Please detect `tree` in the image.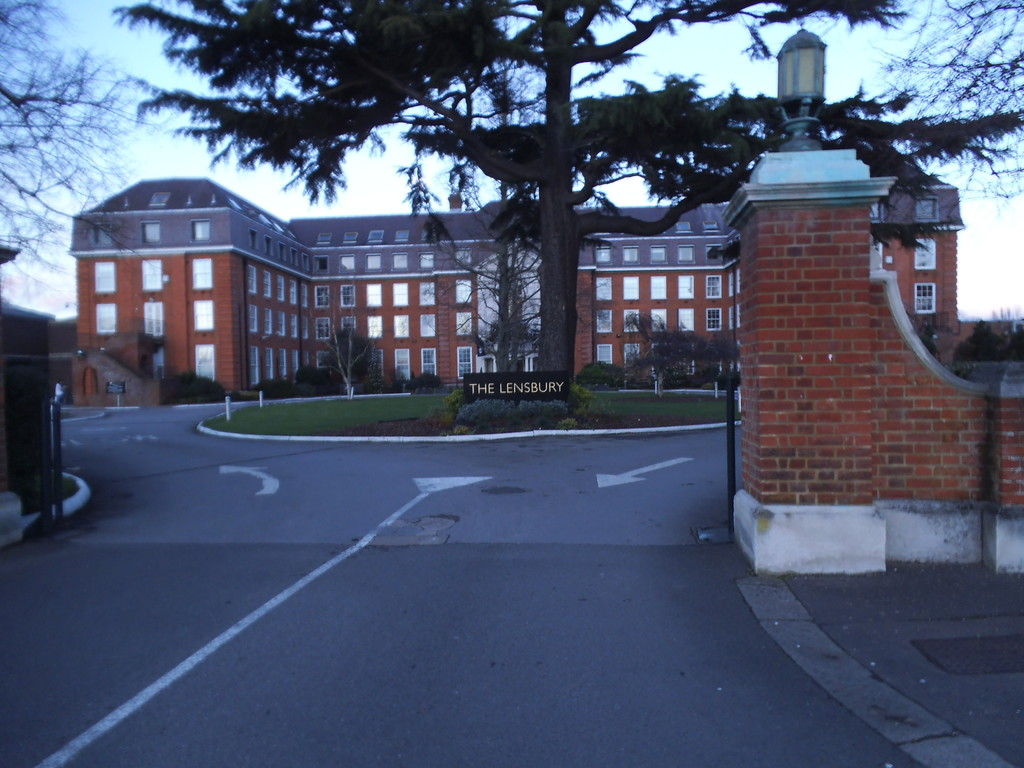
{"left": 0, "top": 0, "right": 170, "bottom": 294}.
